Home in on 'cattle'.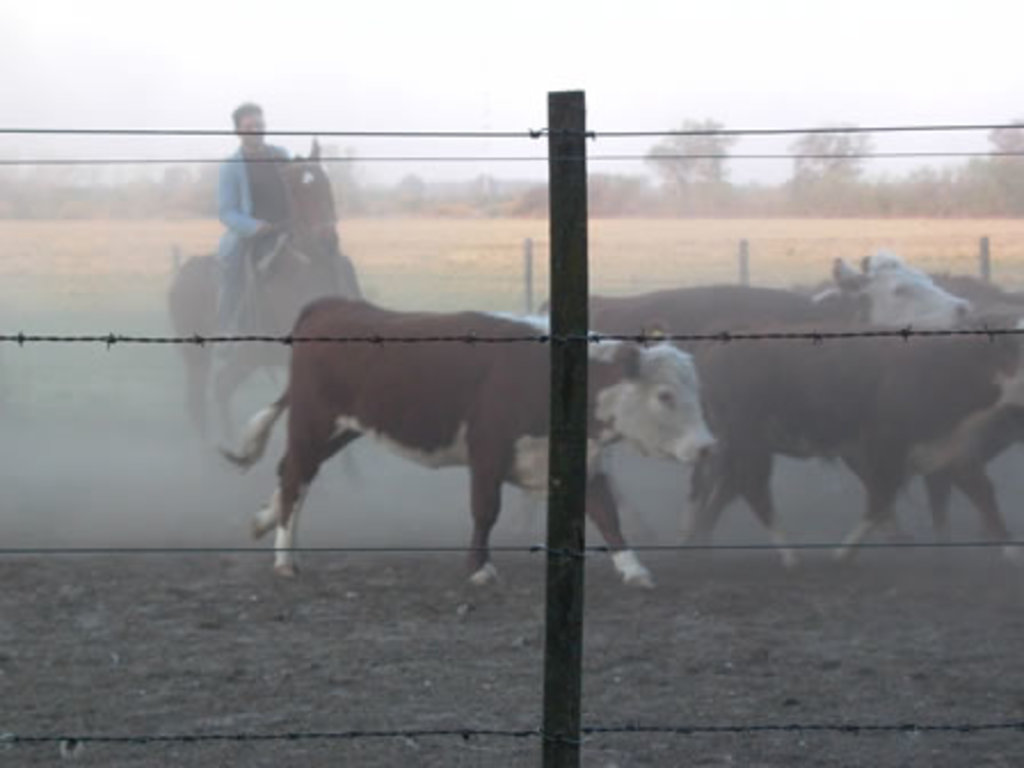
Homed in at <box>917,286,1022,549</box>.
